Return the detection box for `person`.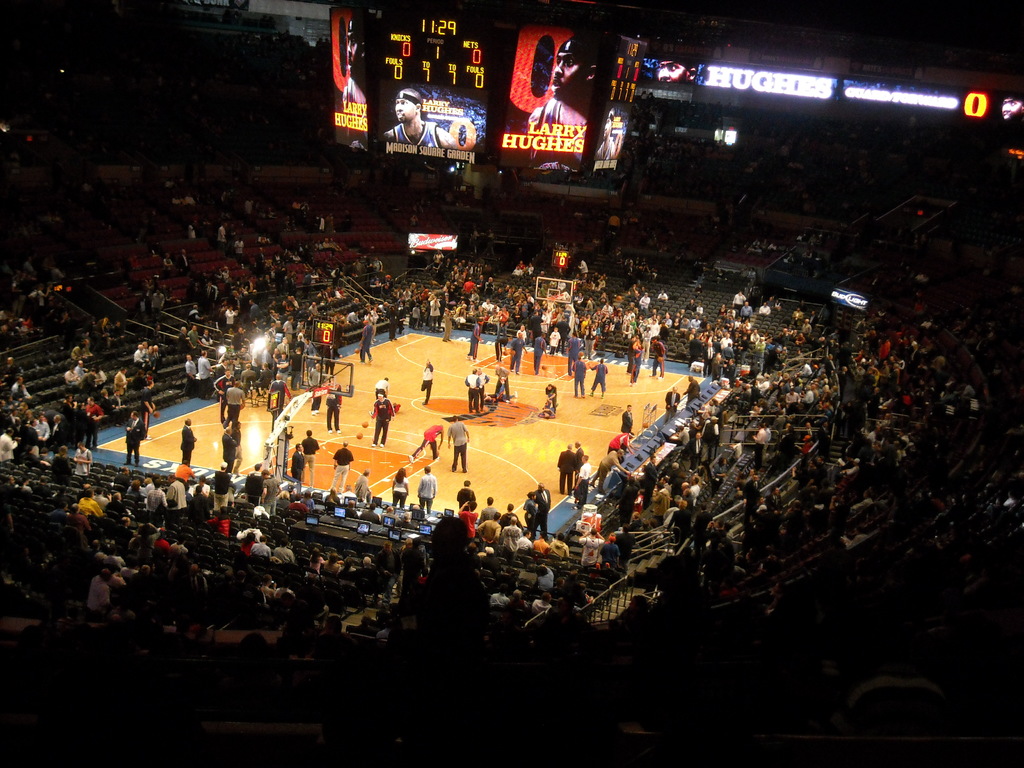
crop(638, 452, 660, 507).
